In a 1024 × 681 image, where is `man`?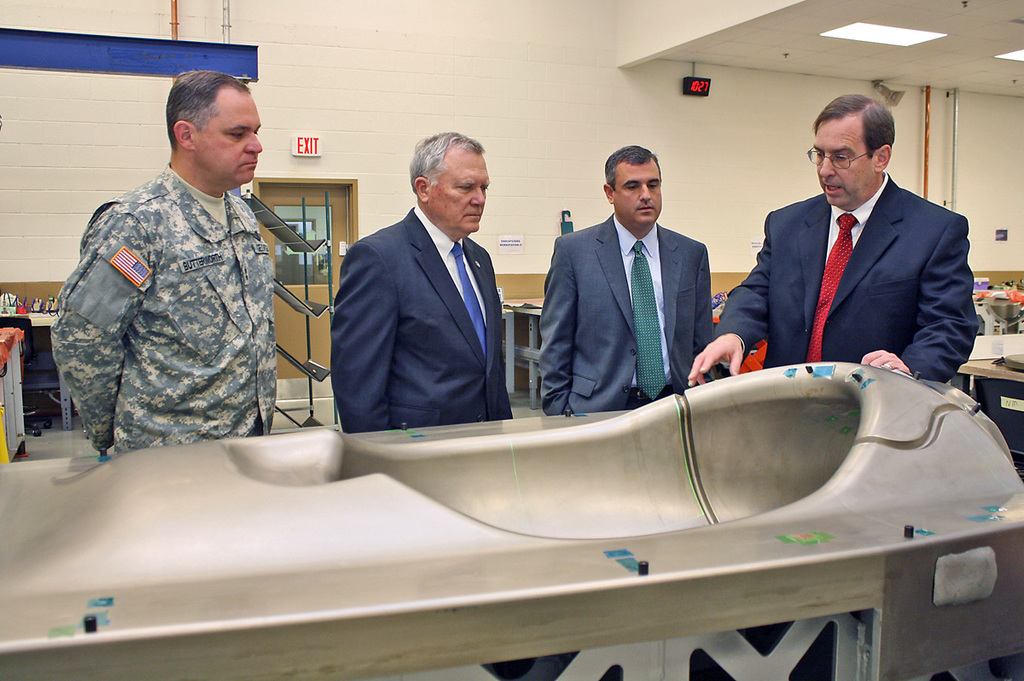
rect(333, 131, 515, 429).
